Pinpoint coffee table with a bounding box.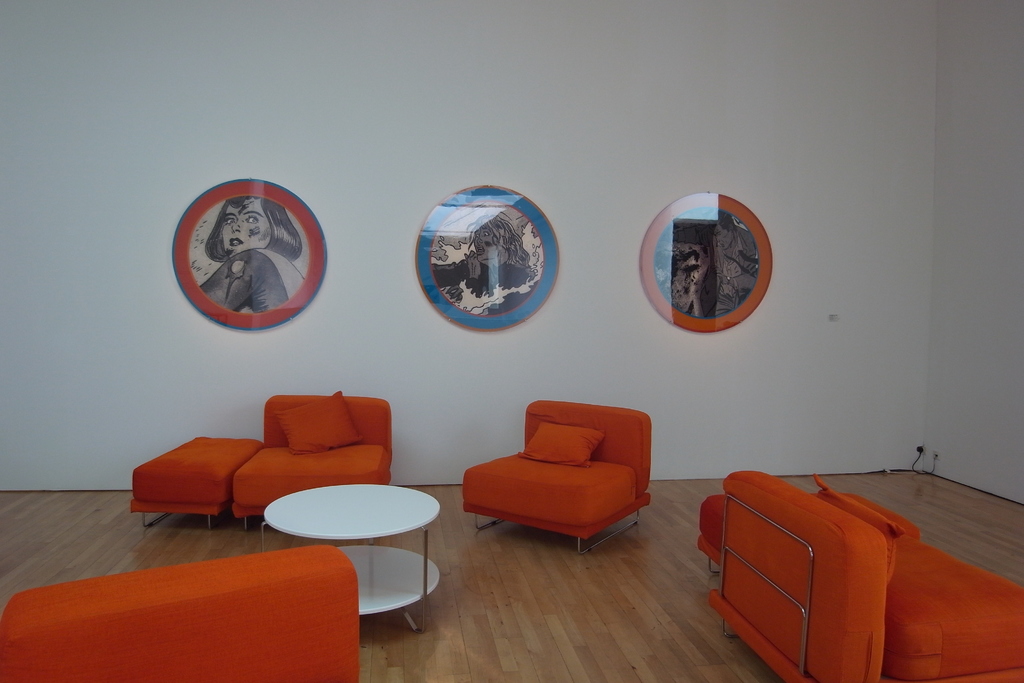
box=[264, 486, 448, 624].
